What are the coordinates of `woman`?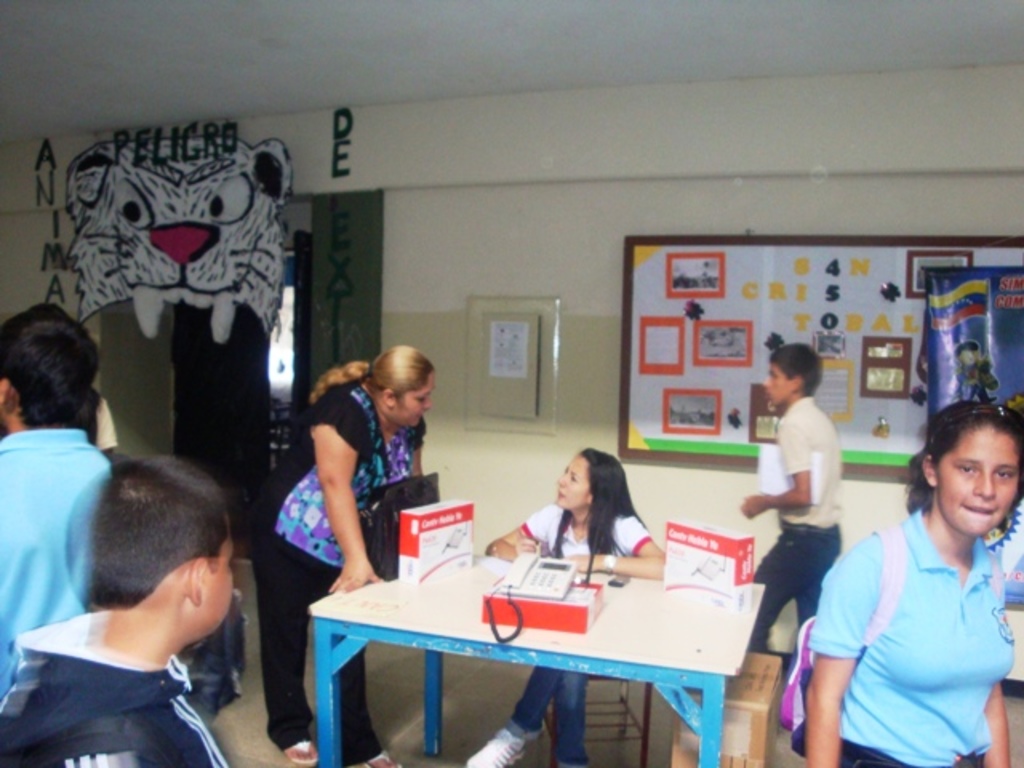
(left=248, top=344, right=434, bottom=766).
